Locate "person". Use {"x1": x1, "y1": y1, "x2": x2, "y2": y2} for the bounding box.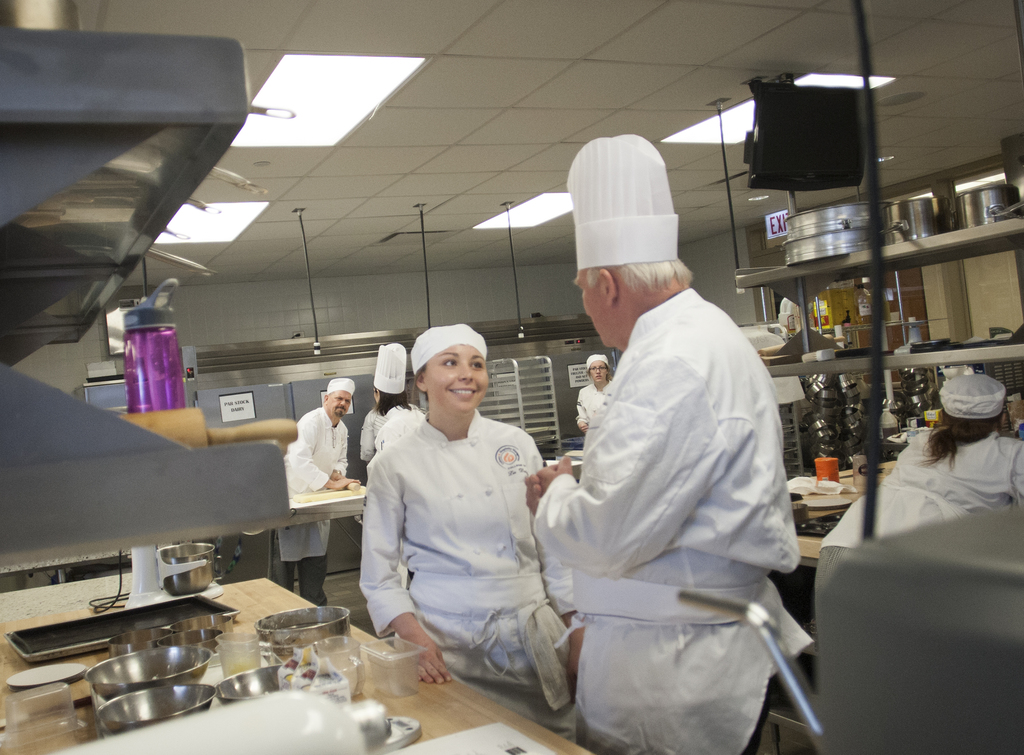
{"x1": 279, "y1": 383, "x2": 345, "y2": 599}.
